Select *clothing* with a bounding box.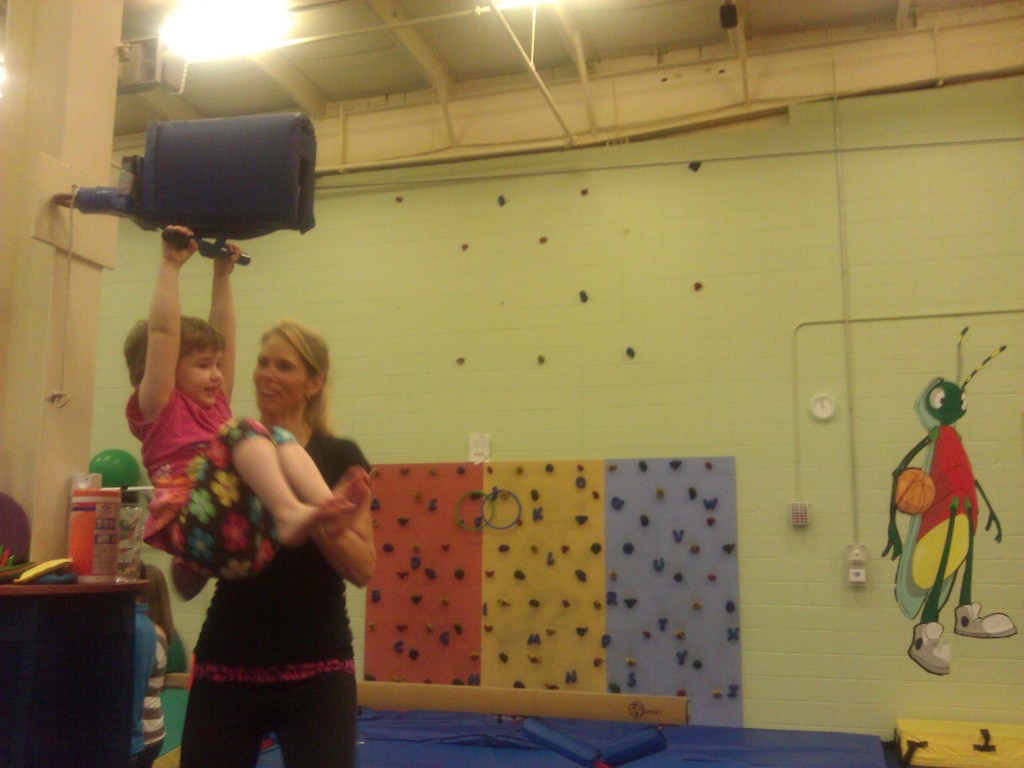
pyautogui.locateOnScreen(891, 423, 979, 627).
